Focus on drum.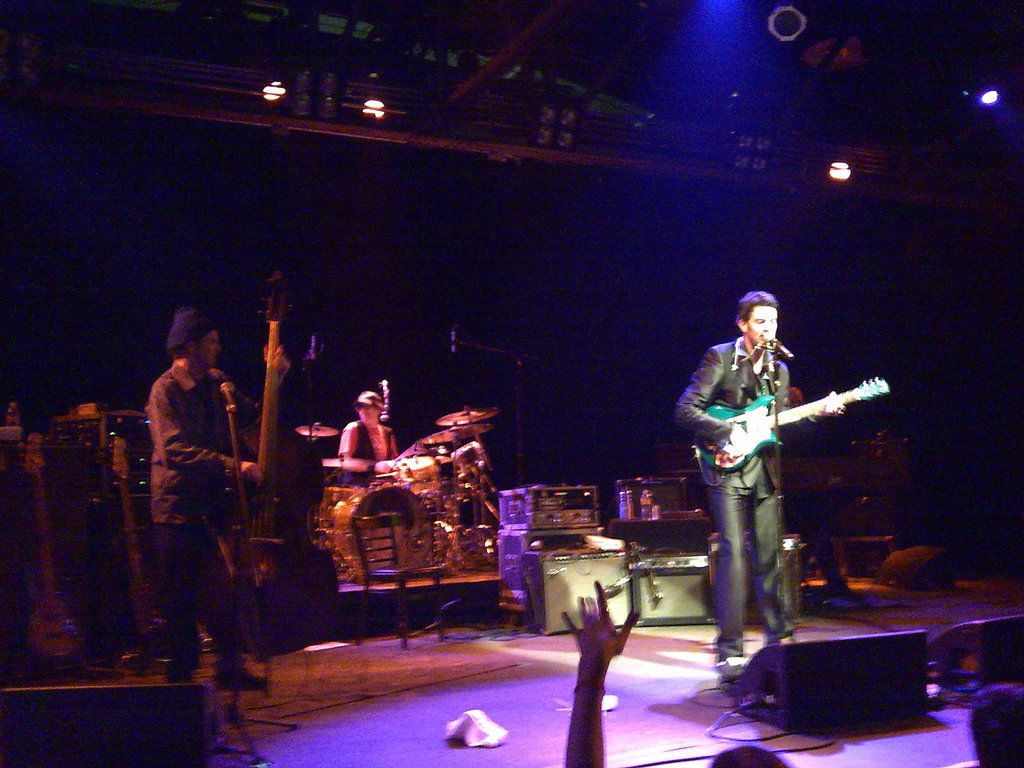
Focused at left=396, top=456, right=444, bottom=493.
